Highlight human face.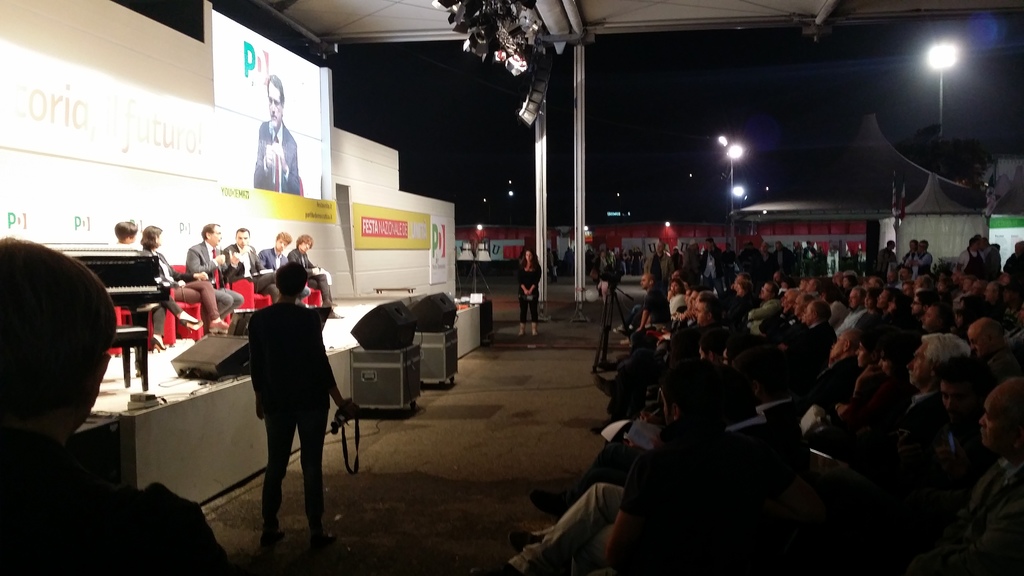
Highlighted region: box(683, 291, 689, 301).
